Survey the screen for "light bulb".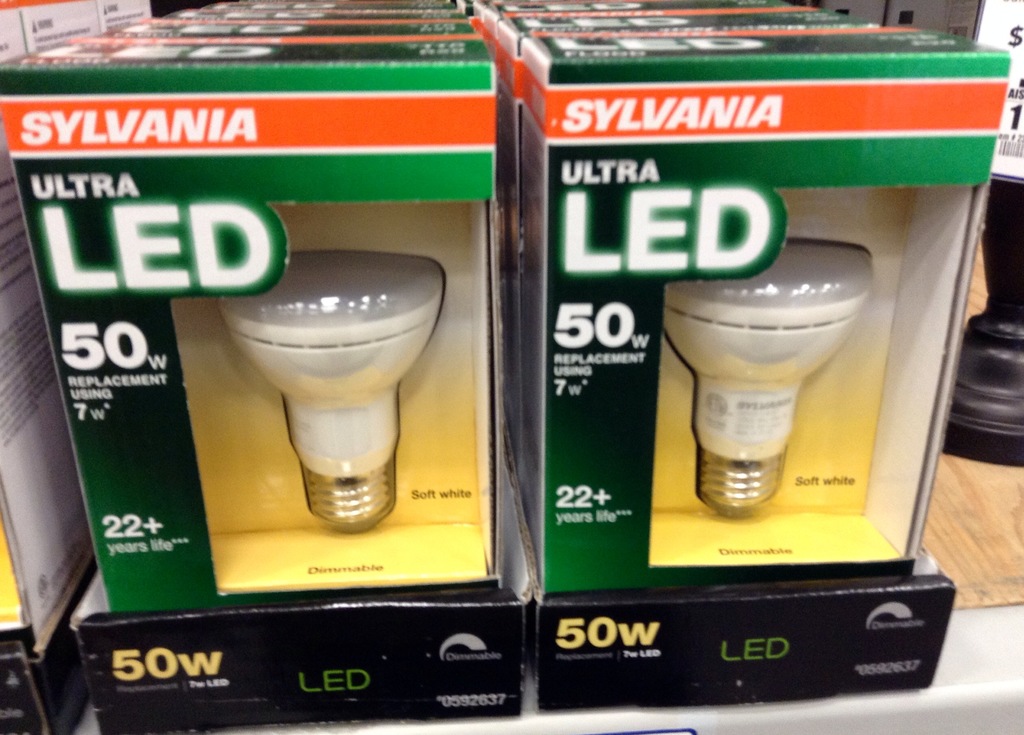
Survey found: 661 239 875 509.
